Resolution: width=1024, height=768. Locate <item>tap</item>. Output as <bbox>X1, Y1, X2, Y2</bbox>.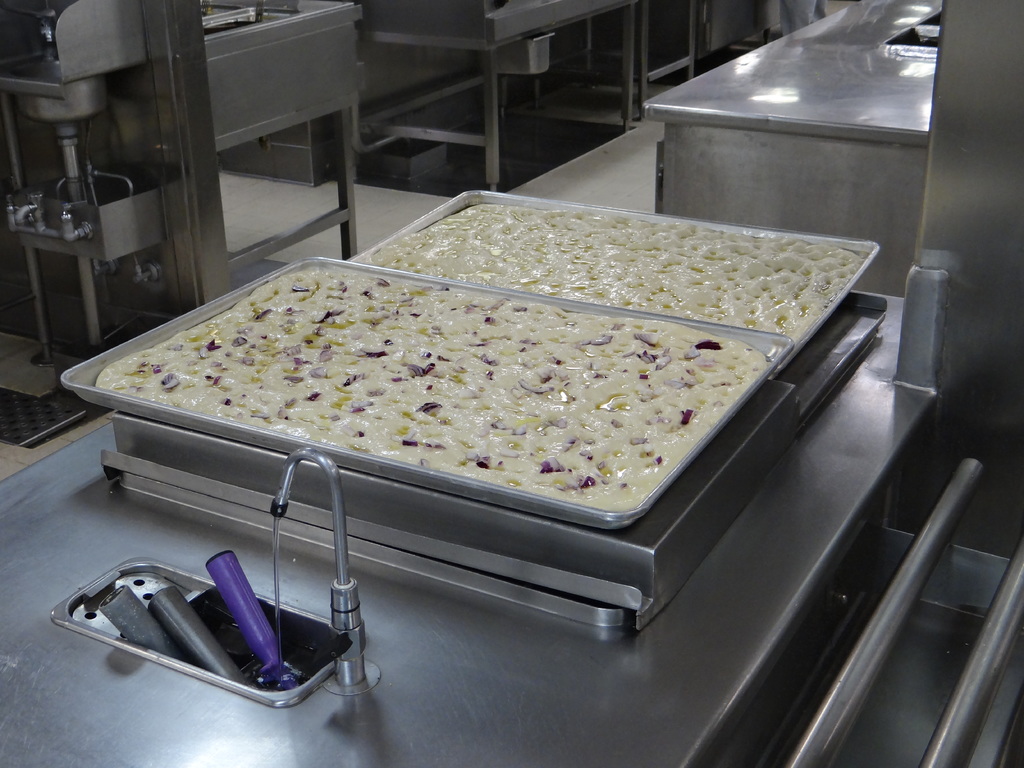
<bbox>269, 447, 381, 692</bbox>.
